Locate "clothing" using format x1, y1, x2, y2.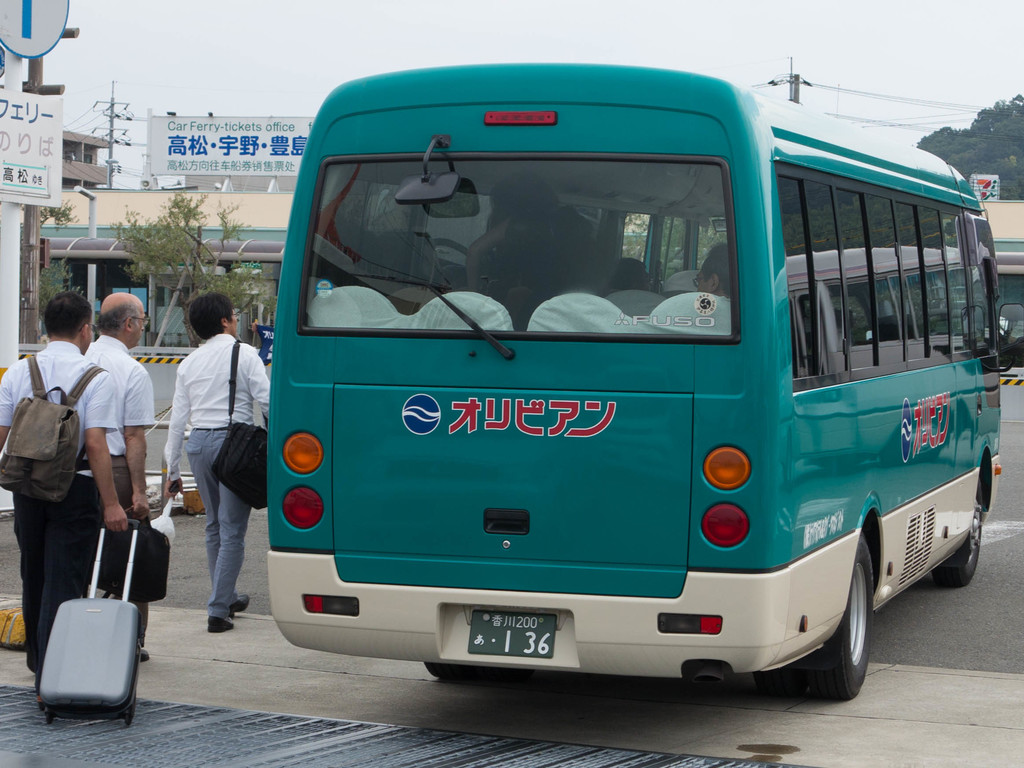
0, 331, 124, 676.
